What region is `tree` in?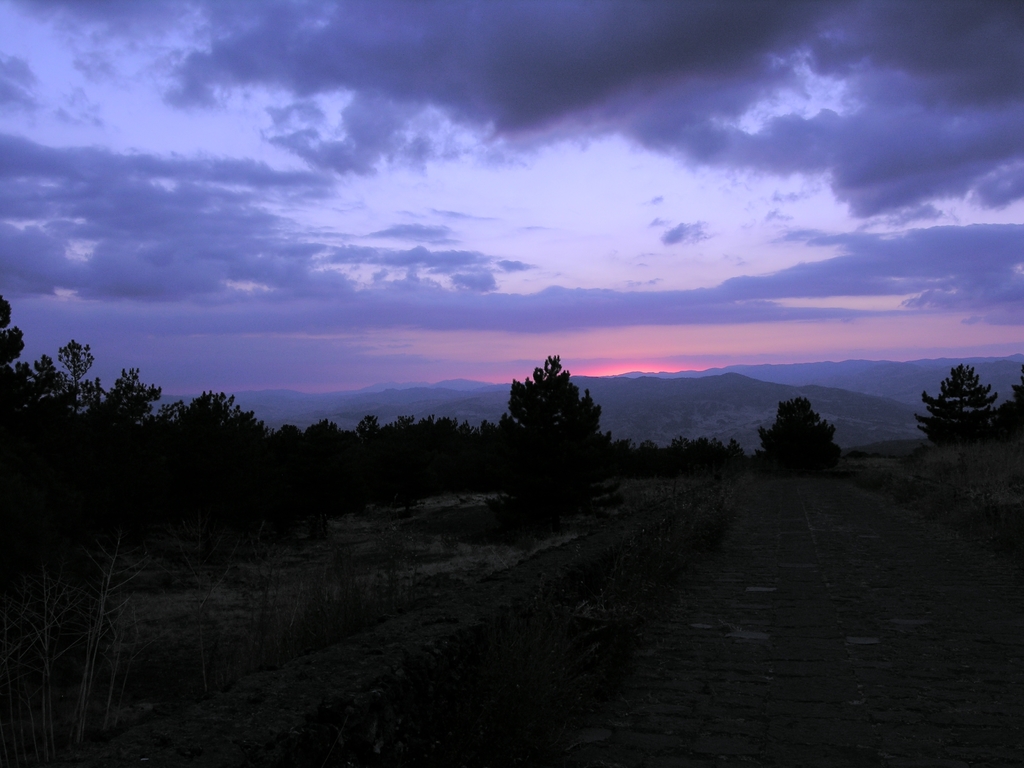
(left=596, top=365, right=751, bottom=426).
